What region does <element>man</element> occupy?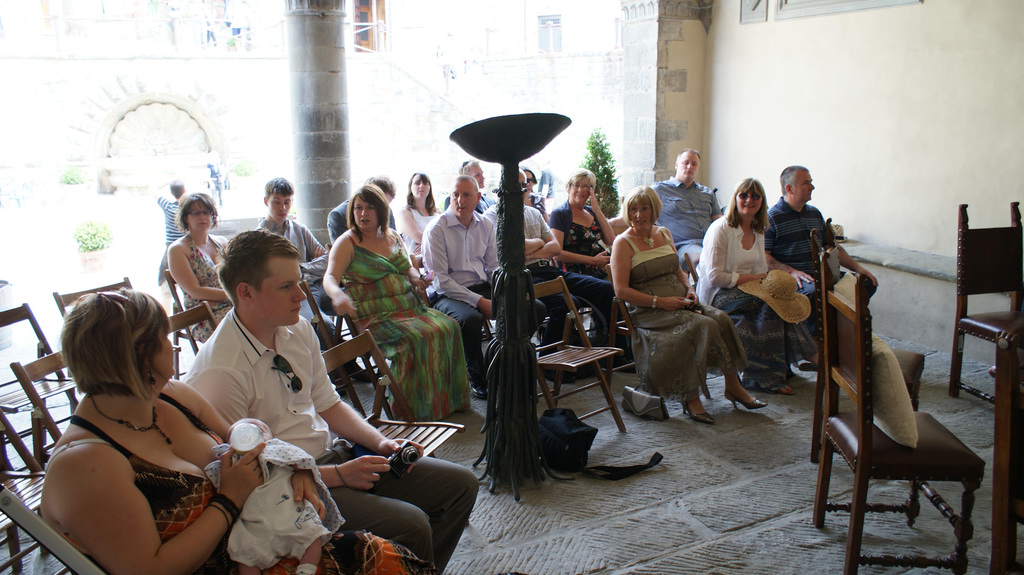
x1=247 y1=177 x2=329 y2=249.
